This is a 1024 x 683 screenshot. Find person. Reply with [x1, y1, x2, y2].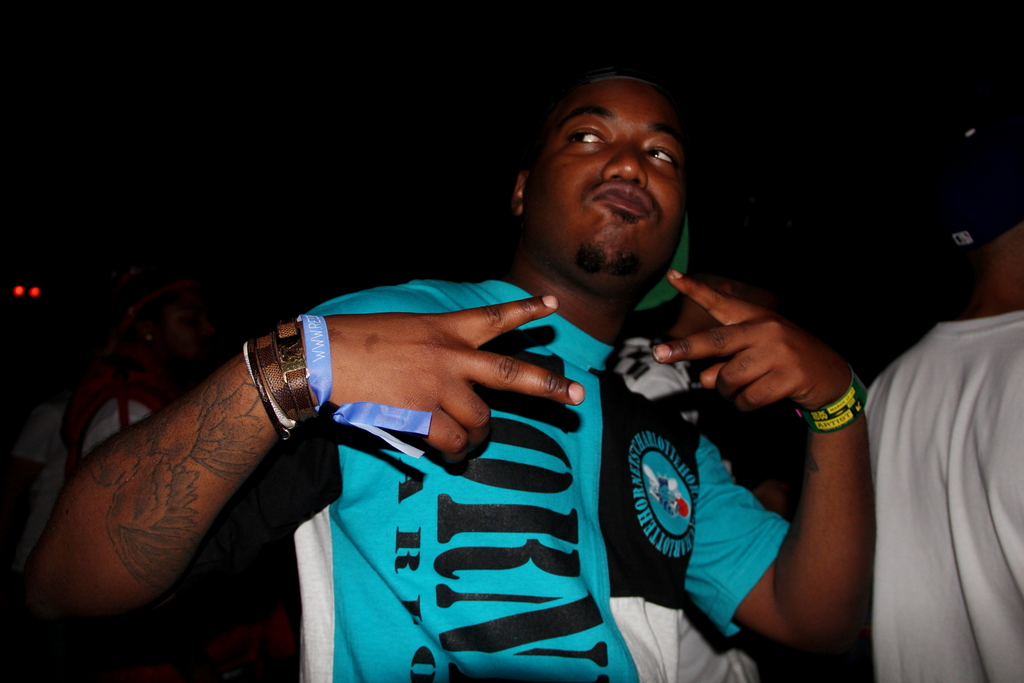
[18, 74, 876, 682].
